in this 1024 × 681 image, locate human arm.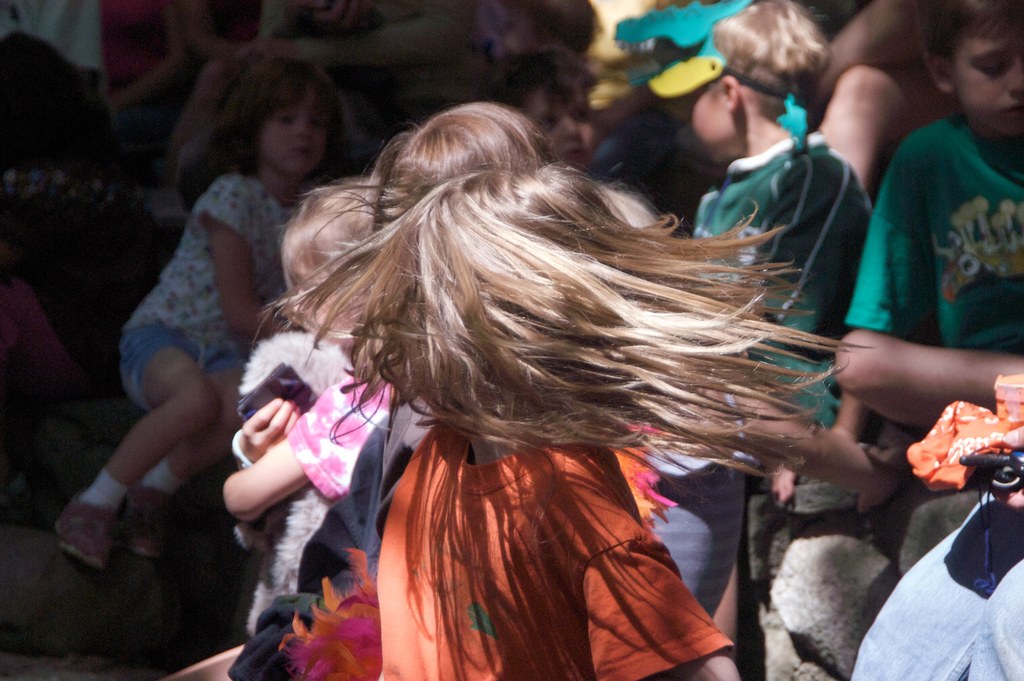
Bounding box: box(830, 138, 1023, 431).
